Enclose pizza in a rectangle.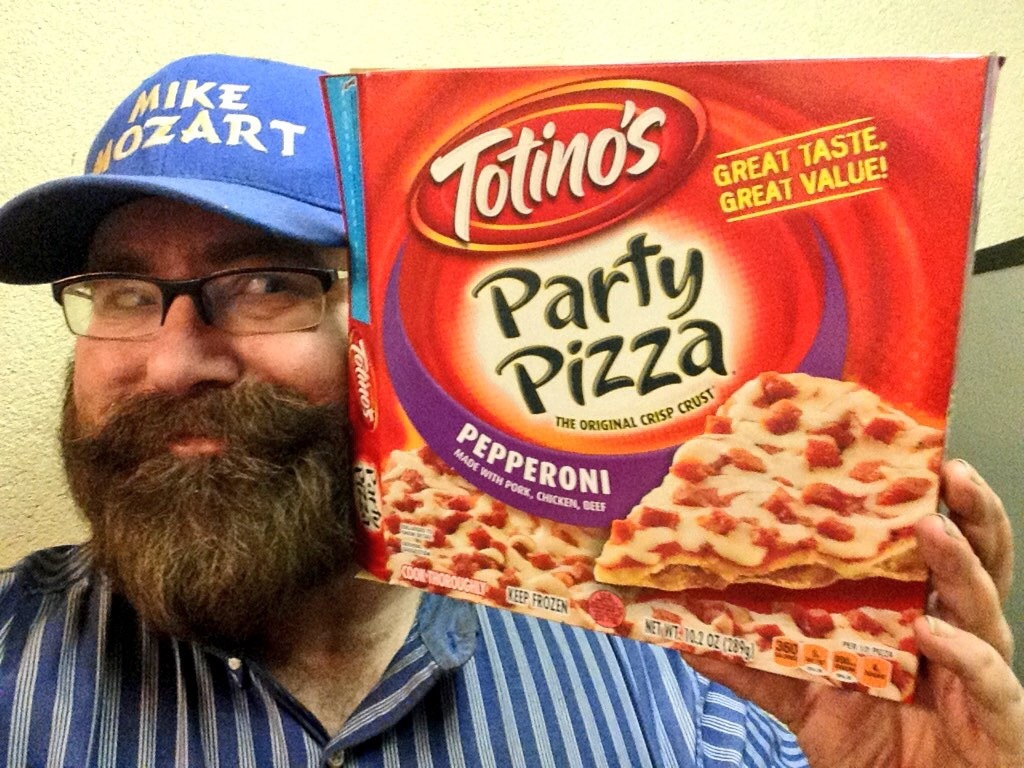
box(377, 442, 925, 703).
